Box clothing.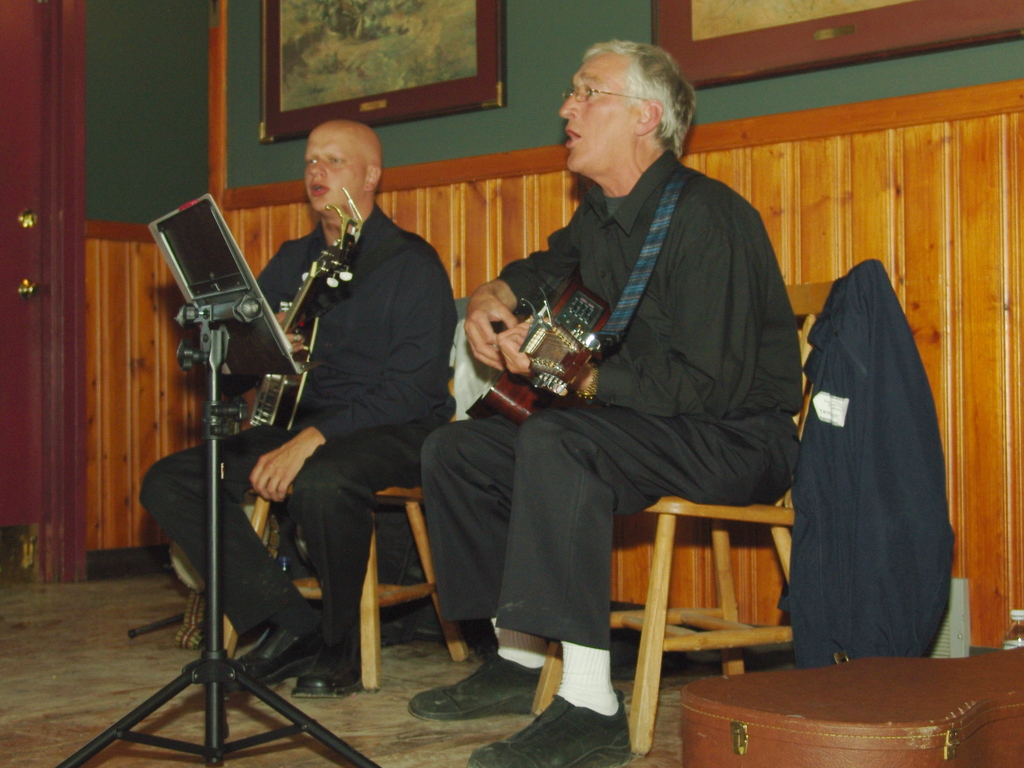
bbox=[781, 258, 967, 666].
